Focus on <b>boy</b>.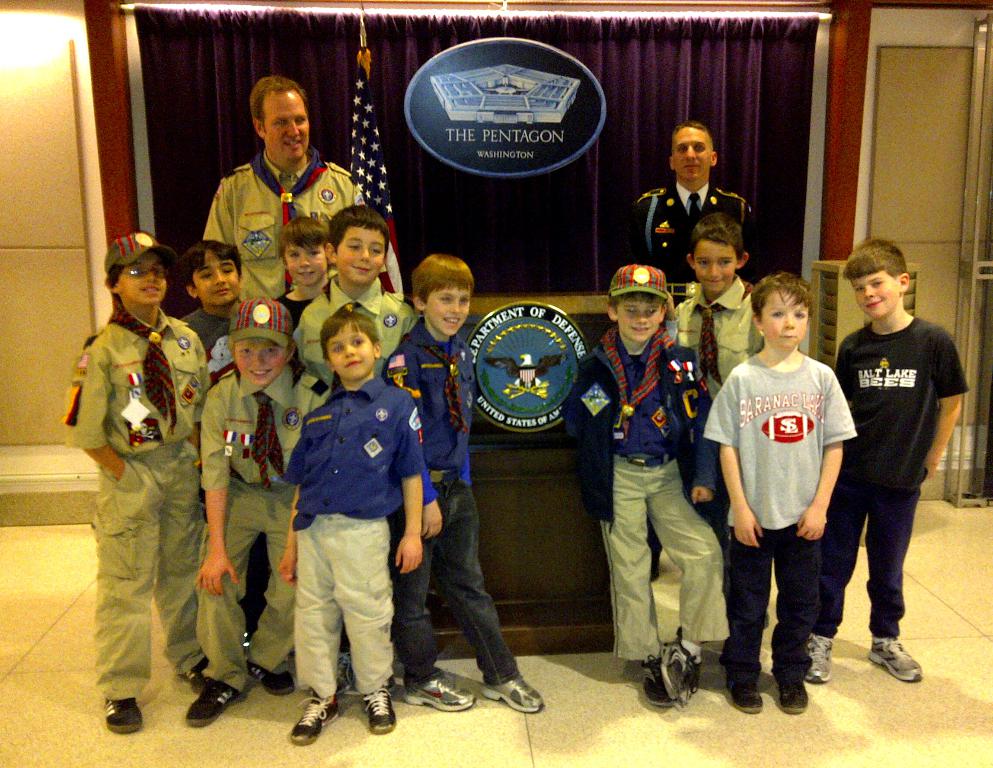
Focused at {"x1": 183, "y1": 296, "x2": 318, "y2": 725}.
